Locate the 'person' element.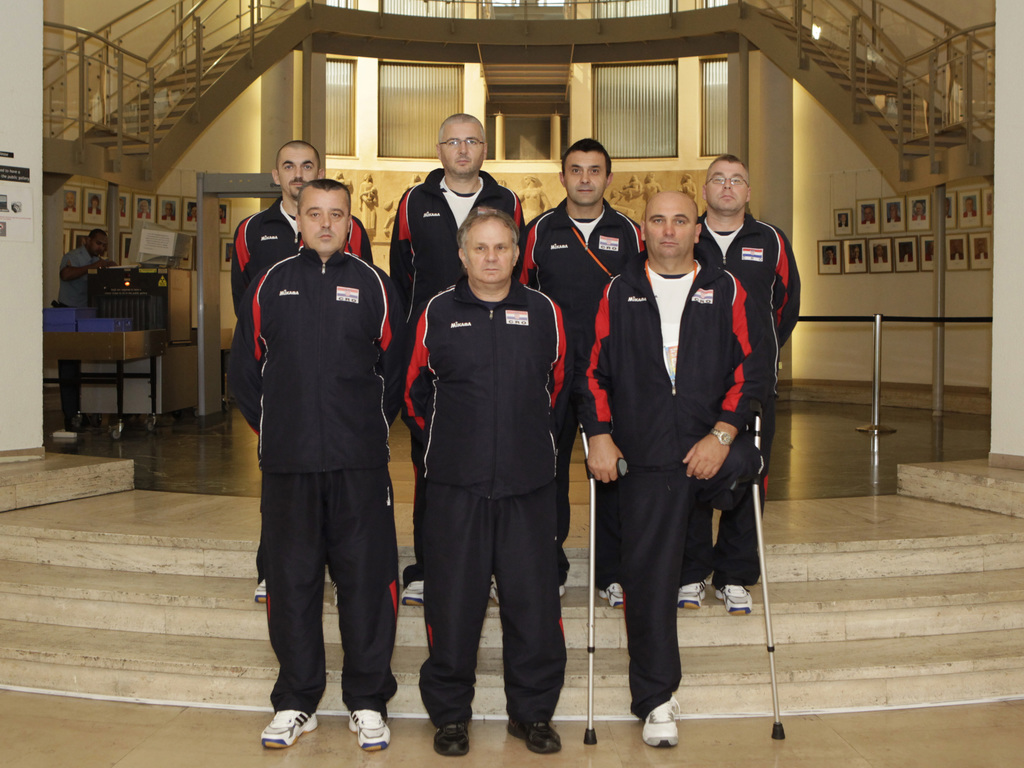
Element bbox: (left=59, top=188, right=72, bottom=216).
